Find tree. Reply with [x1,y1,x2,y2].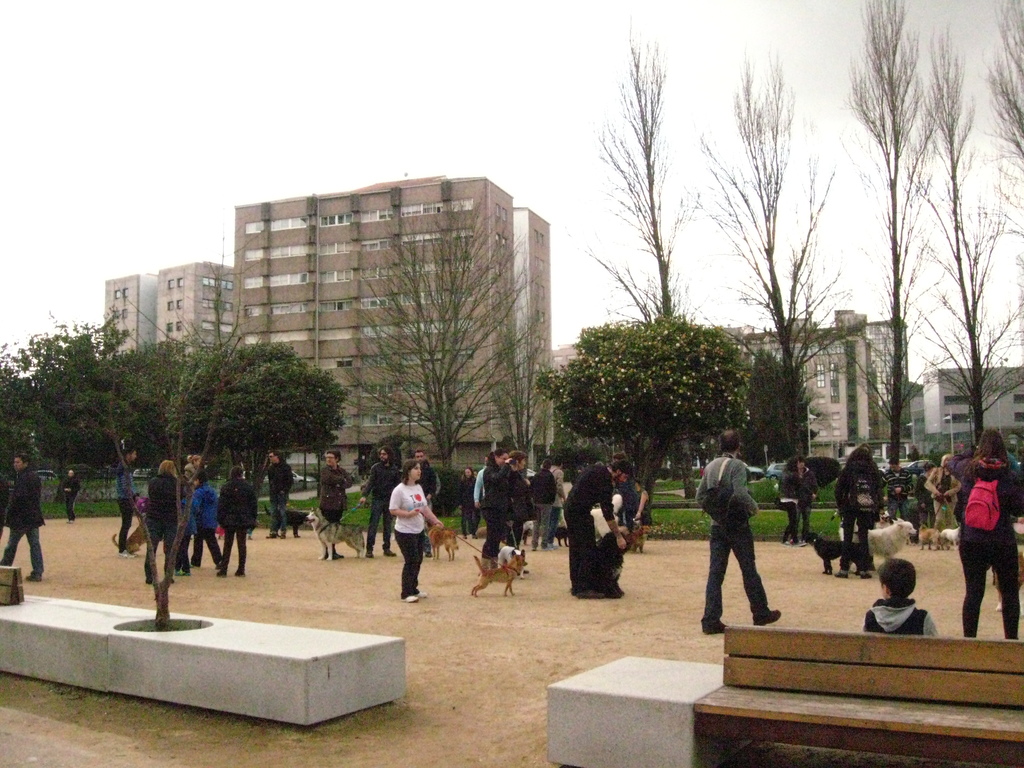
[852,0,1023,490].
